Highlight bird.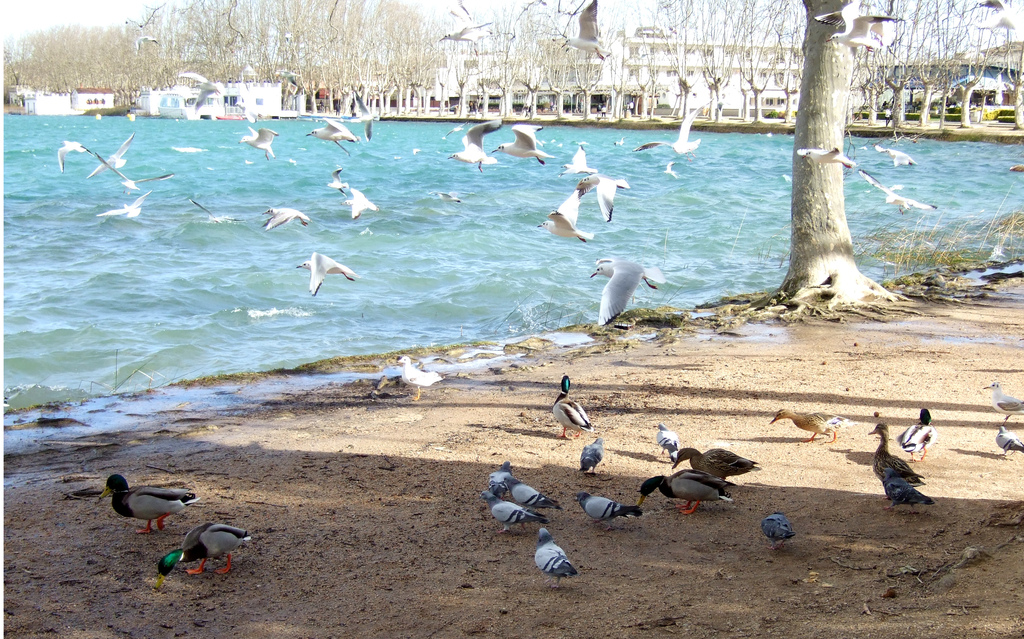
Highlighted region: left=860, top=423, right=926, bottom=503.
